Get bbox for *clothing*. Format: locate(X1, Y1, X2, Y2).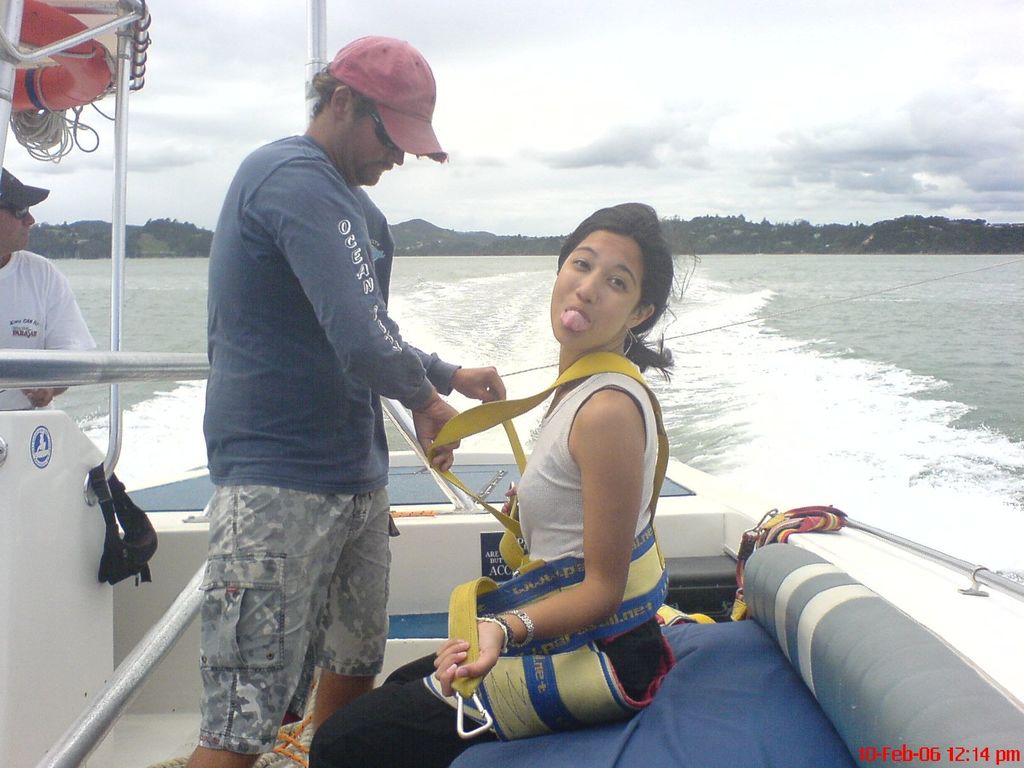
locate(180, 479, 405, 749).
